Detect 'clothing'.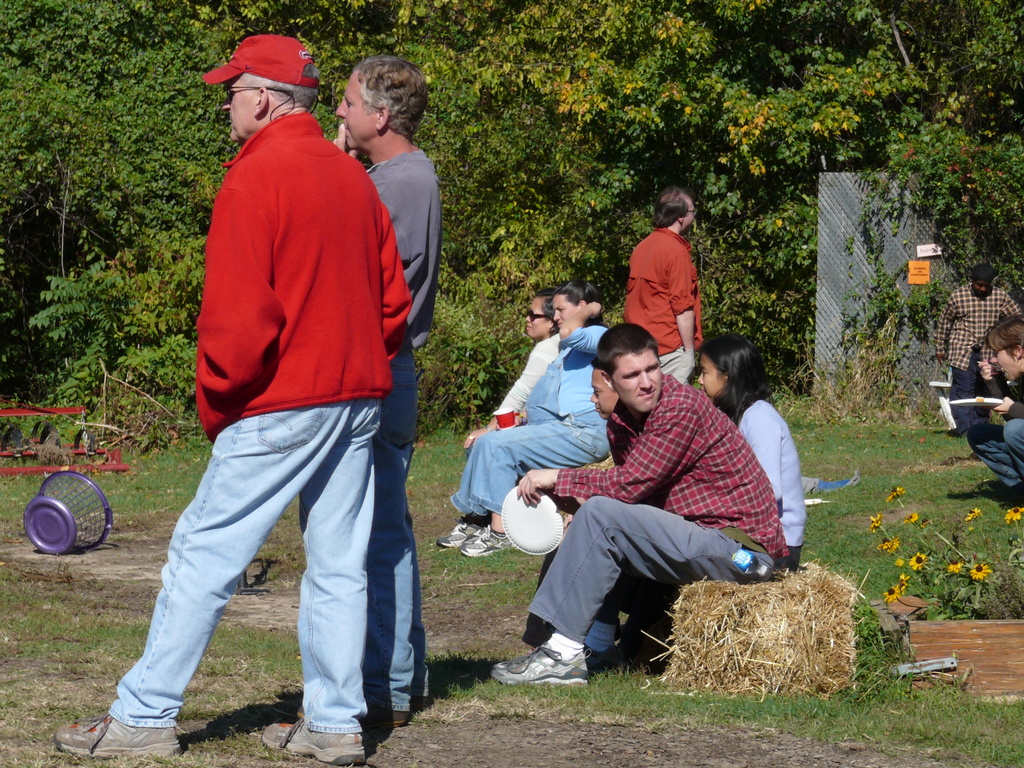
Detected at {"x1": 442, "y1": 308, "x2": 622, "y2": 508}.
